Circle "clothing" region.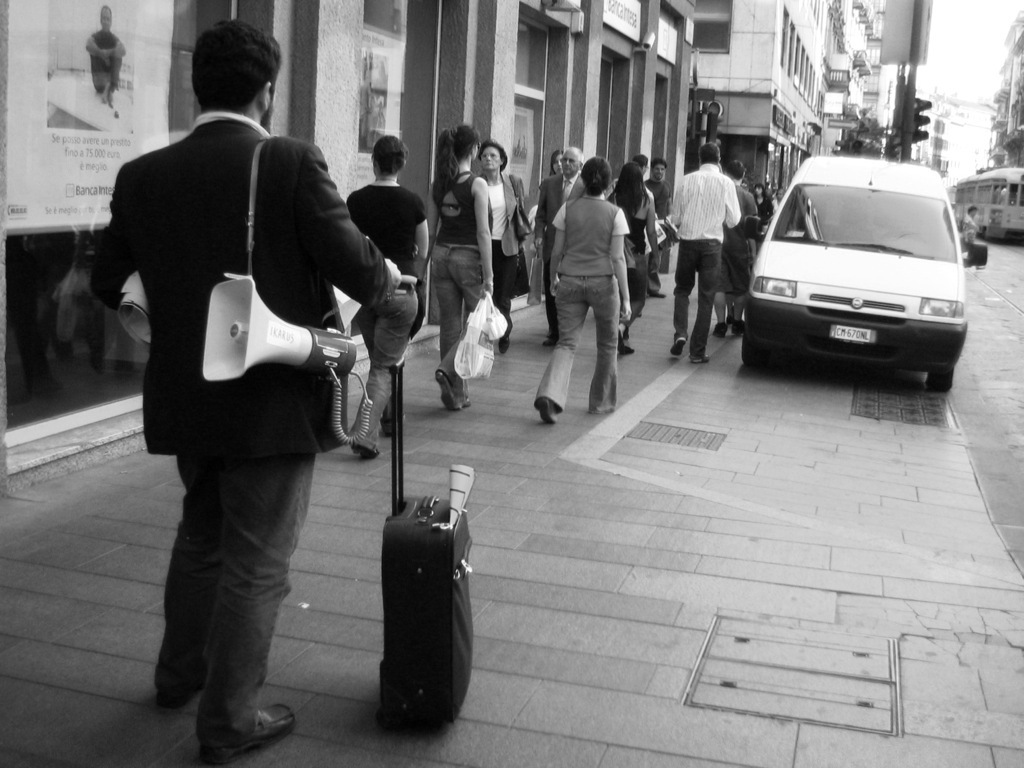
Region: [475,168,524,332].
